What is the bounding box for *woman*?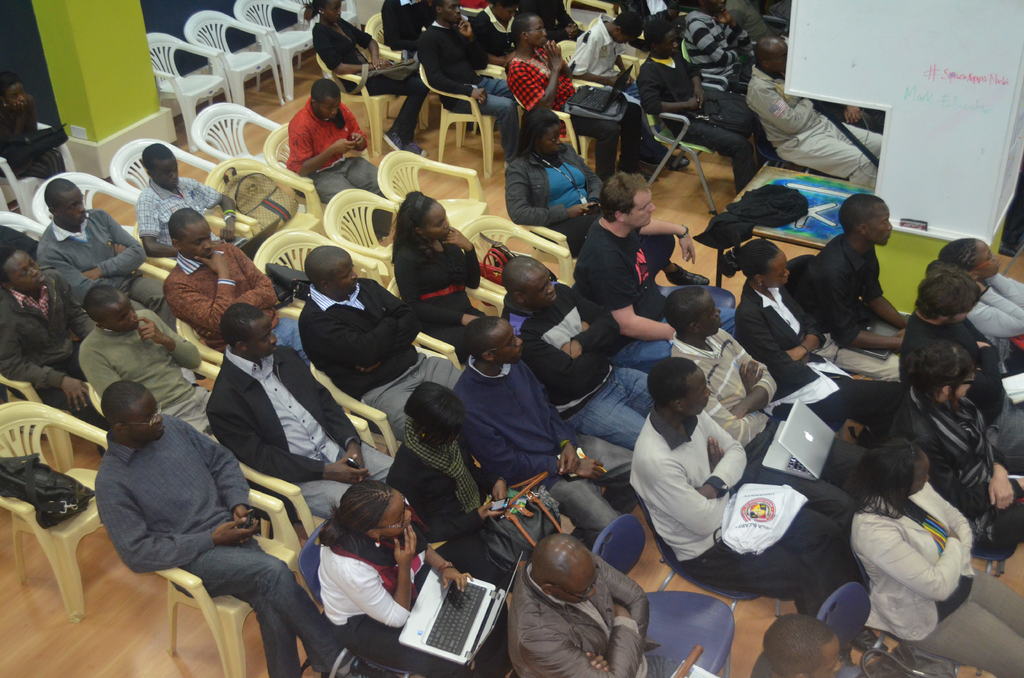
l=326, t=483, r=506, b=677.
